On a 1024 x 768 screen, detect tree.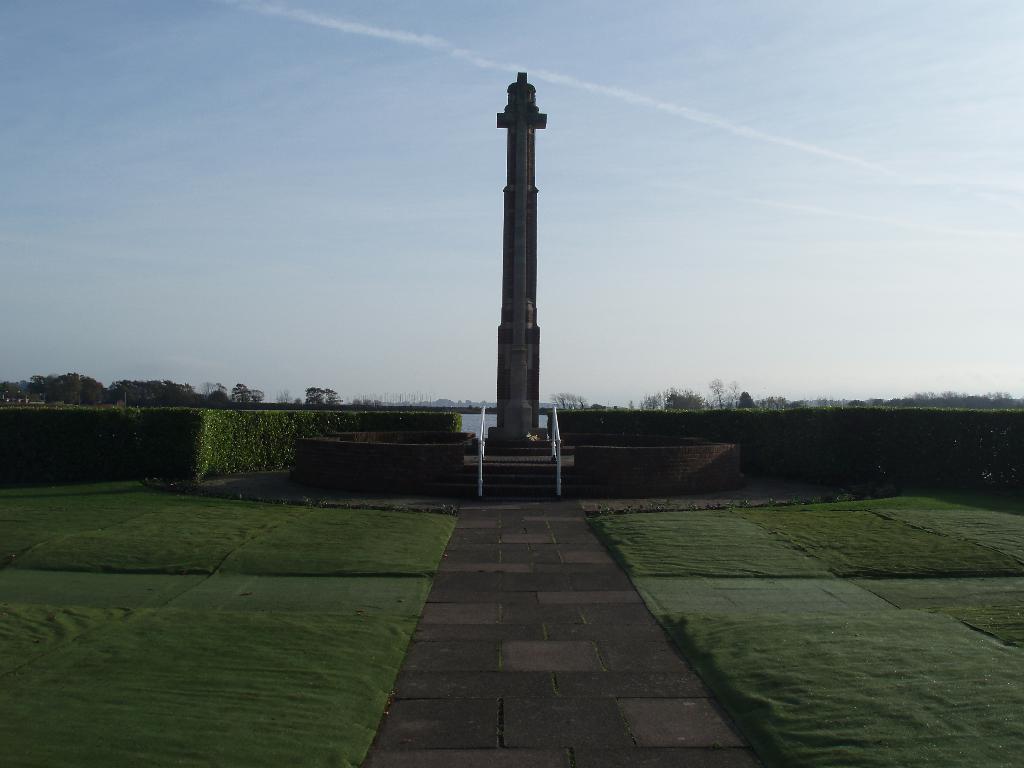
select_region(303, 378, 345, 407).
